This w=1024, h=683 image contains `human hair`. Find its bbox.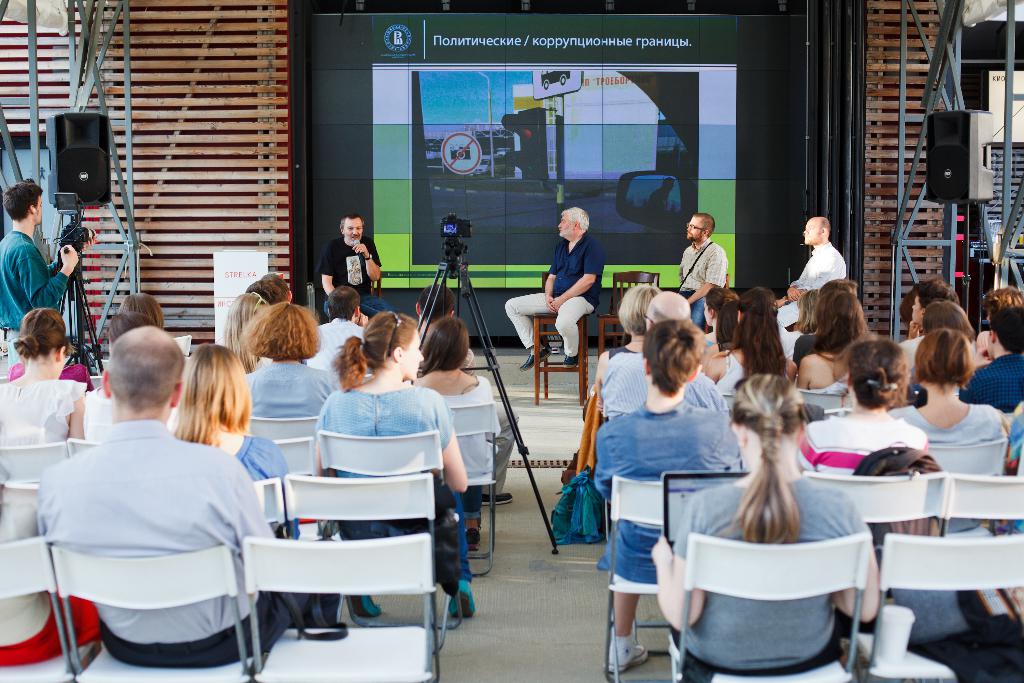
{"x1": 915, "y1": 329, "x2": 977, "y2": 394}.
